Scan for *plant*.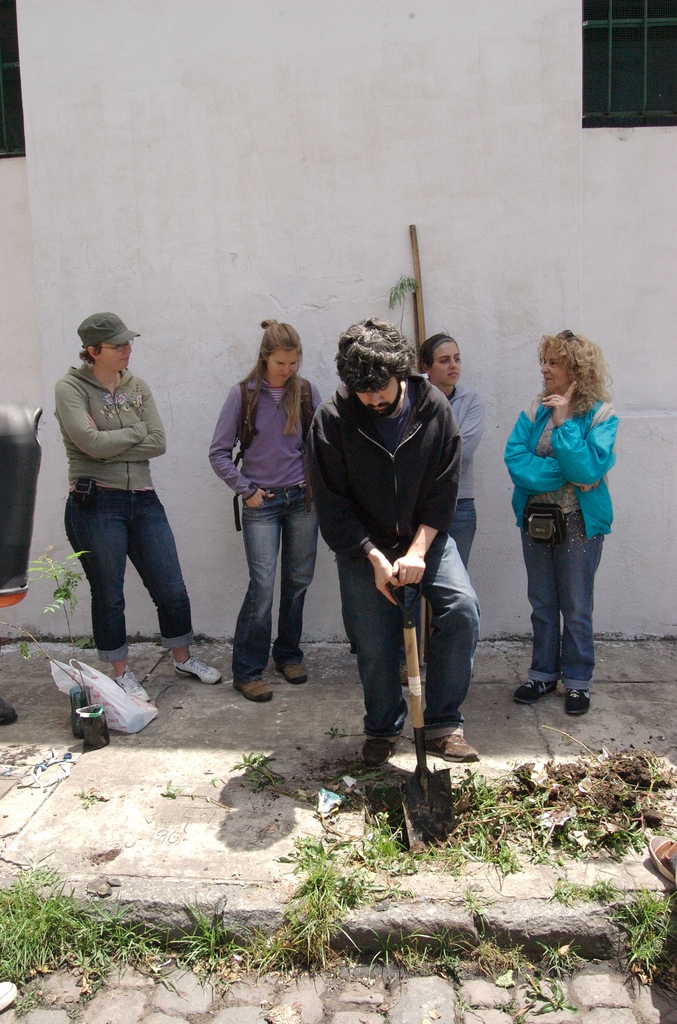
Scan result: 224, 750, 275, 796.
